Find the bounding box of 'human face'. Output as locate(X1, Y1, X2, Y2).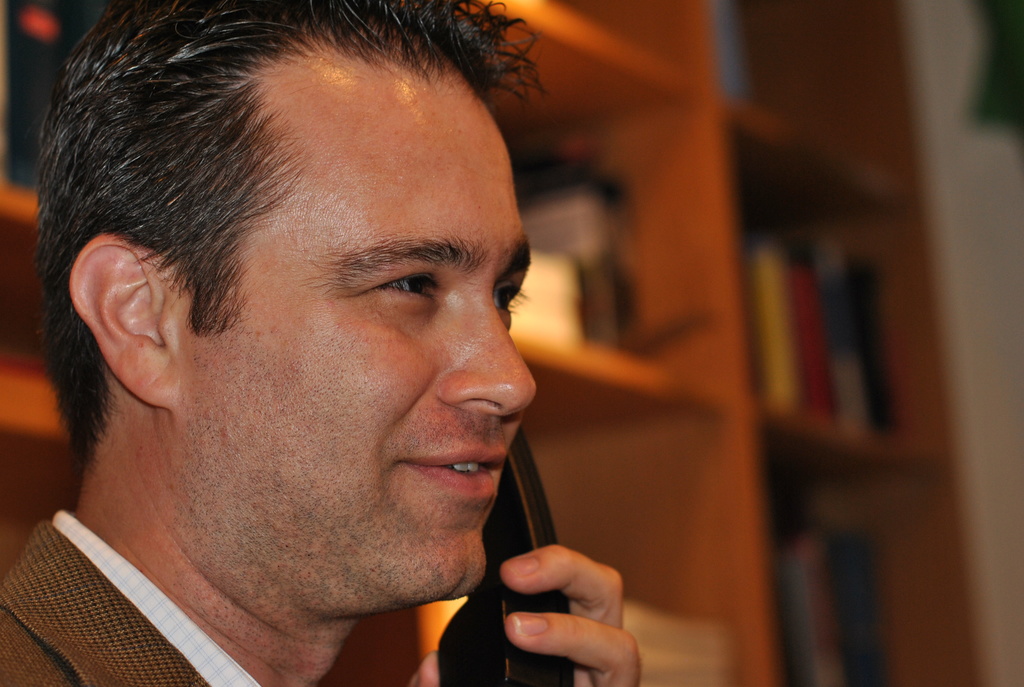
locate(174, 75, 547, 603).
